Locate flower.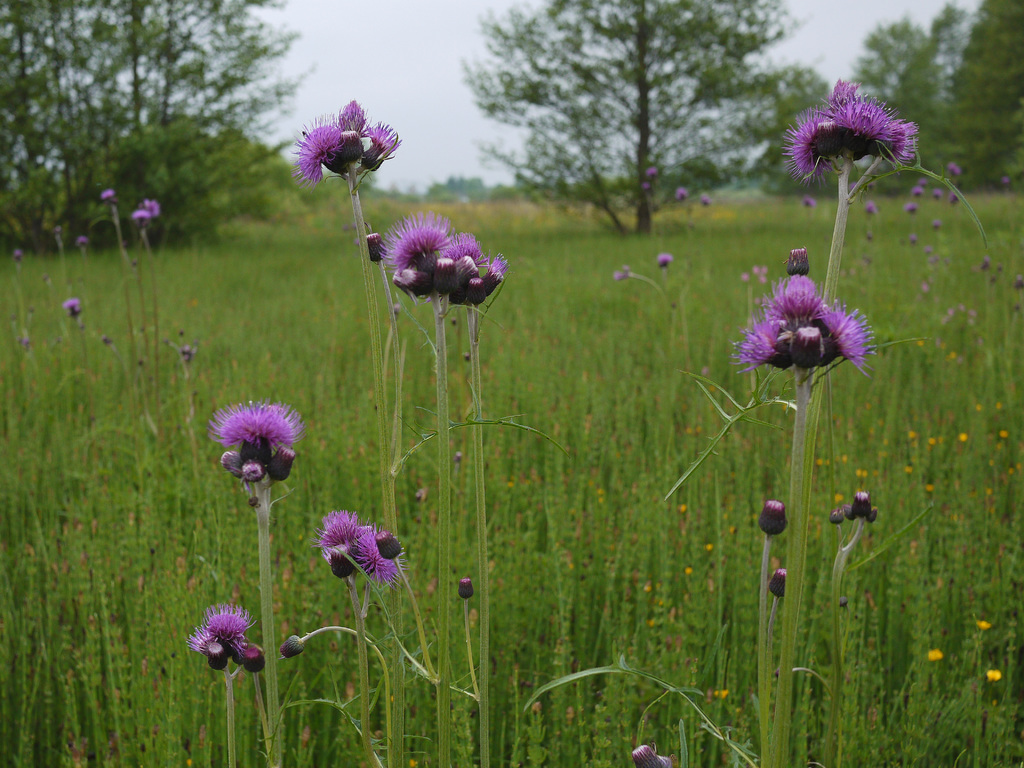
Bounding box: region(669, 184, 687, 202).
